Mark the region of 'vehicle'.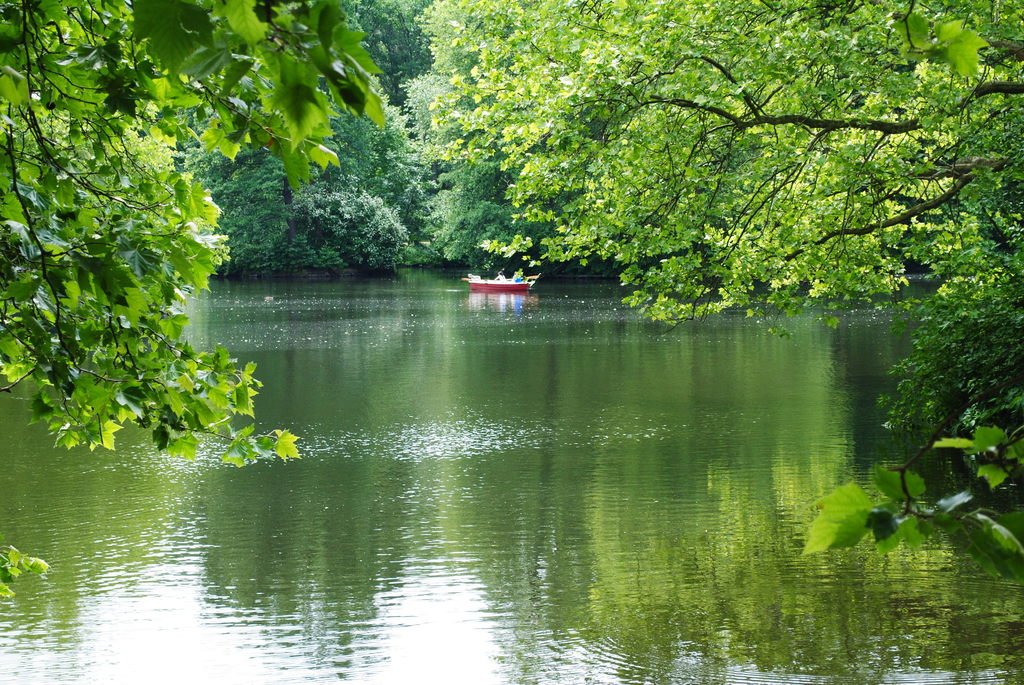
Region: x1=462, y1=265, x2=540, y2=299.
